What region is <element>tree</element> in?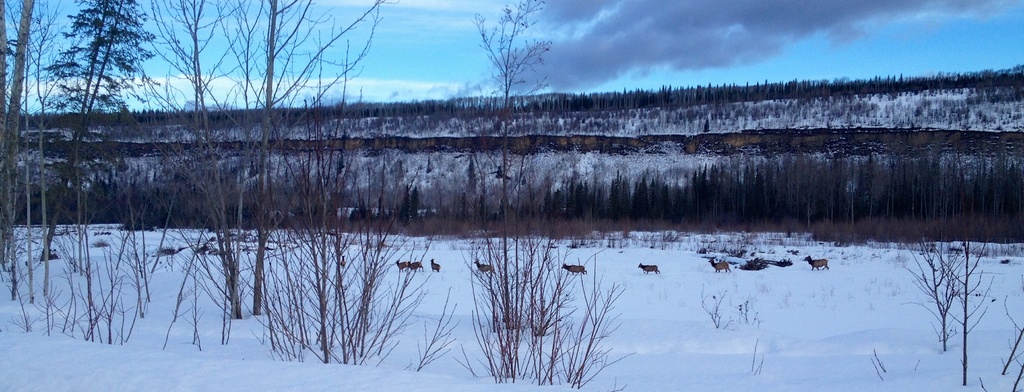
(0, 0, 66, 269).
